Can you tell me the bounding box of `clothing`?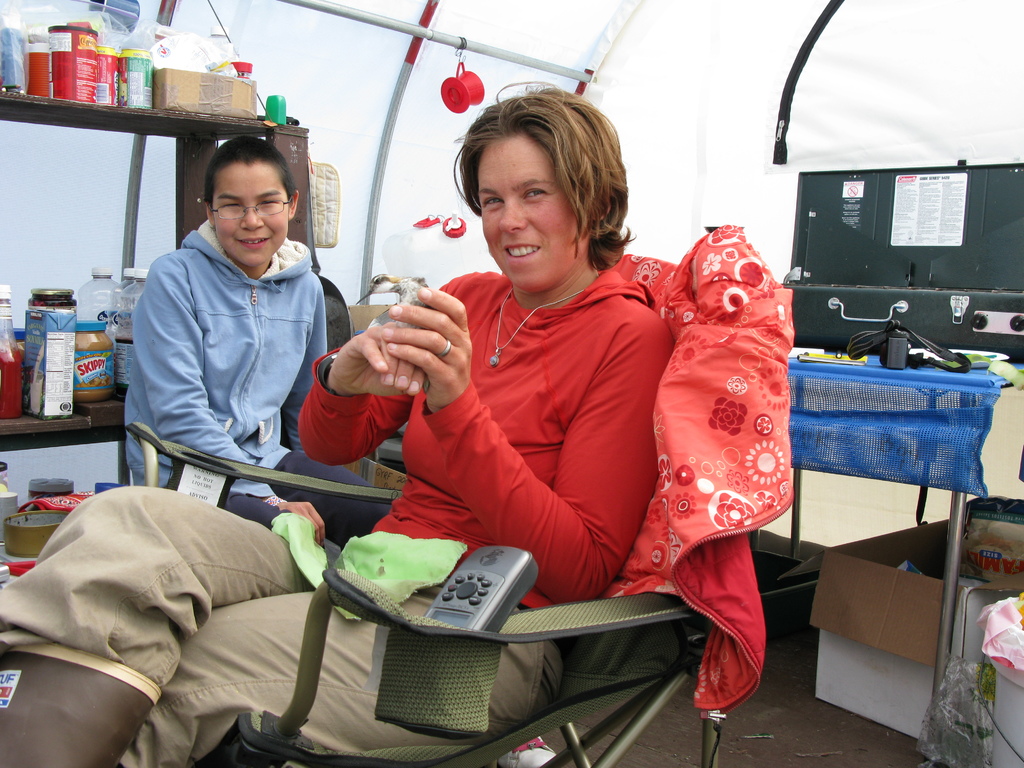
<region>115, 218, 392, 565</region>.
